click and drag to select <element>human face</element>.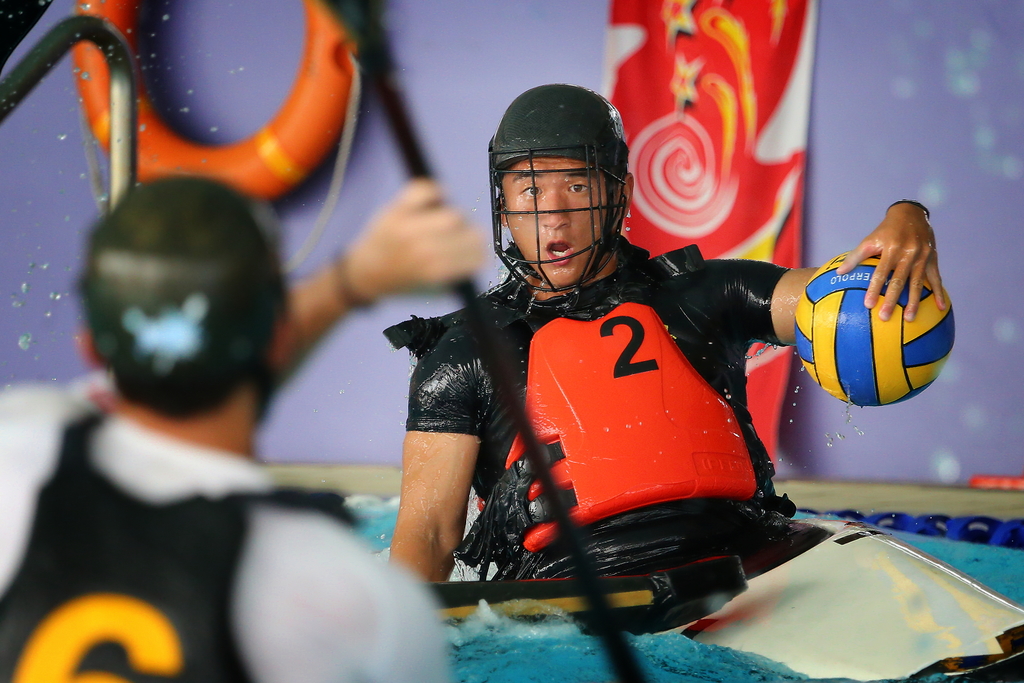
Selection: rect(495, 151, 618, 292).
